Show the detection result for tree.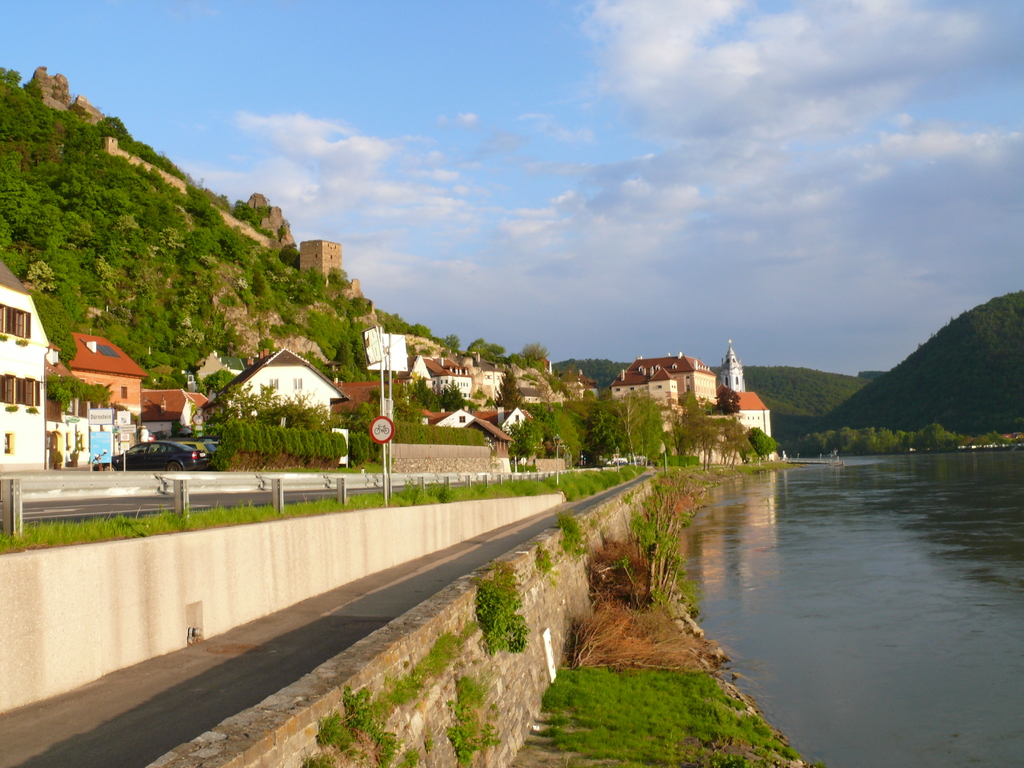
{"x1": 519, "y1": 340, "x2": 548, "y2": 367}.
